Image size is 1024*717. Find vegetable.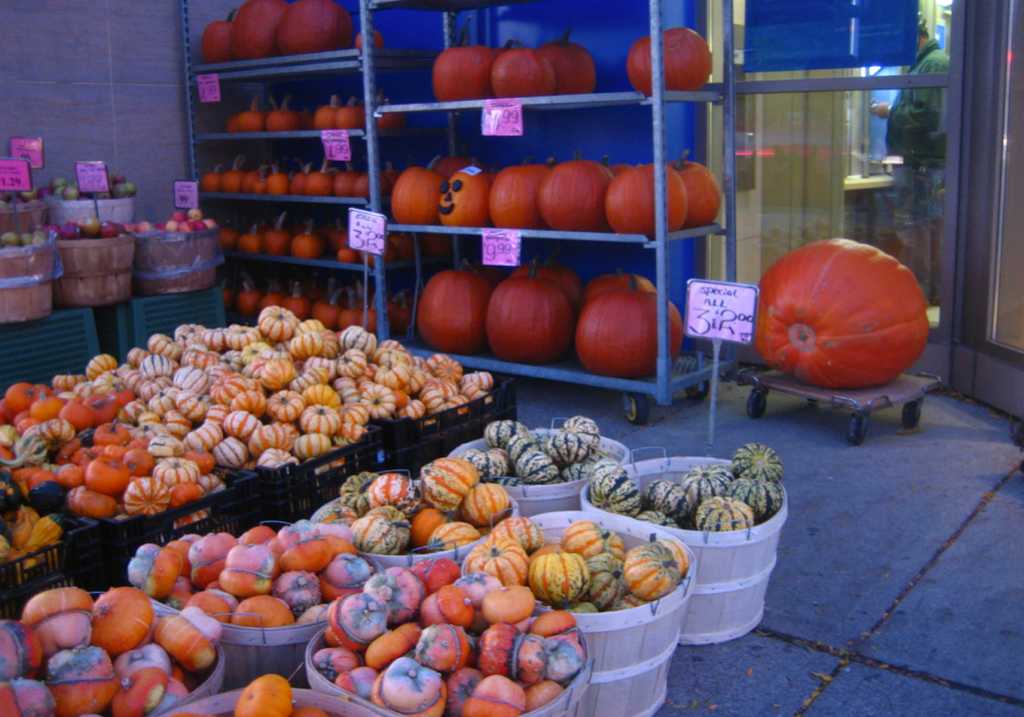
x1=205, y1=159, x2=223, y2=191.
